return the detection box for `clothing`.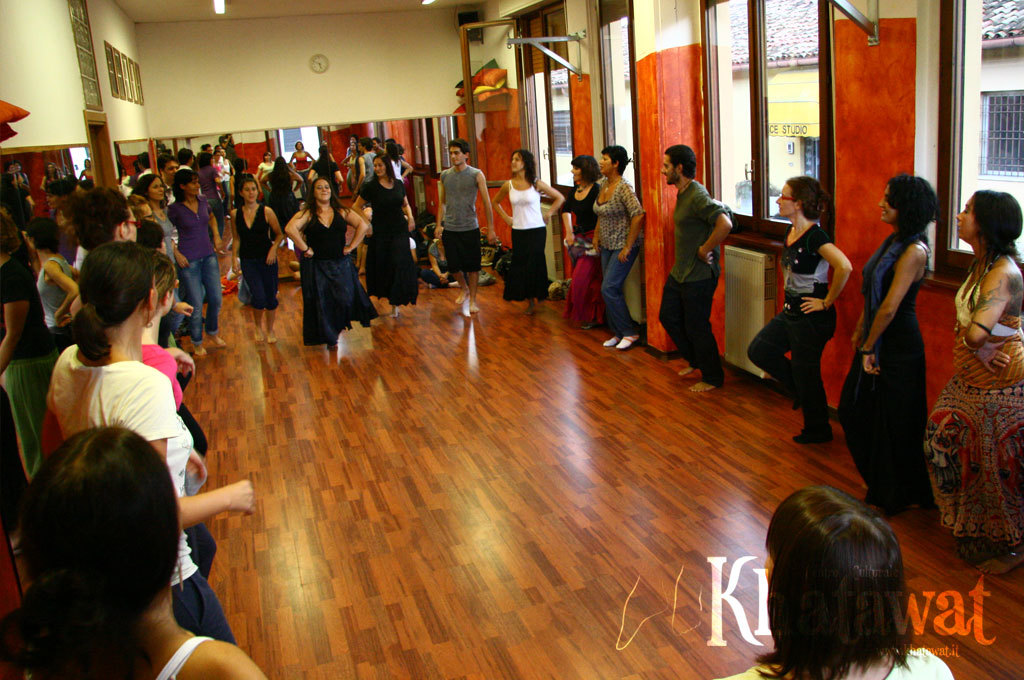
BBox(553, 185, 601, 326).
